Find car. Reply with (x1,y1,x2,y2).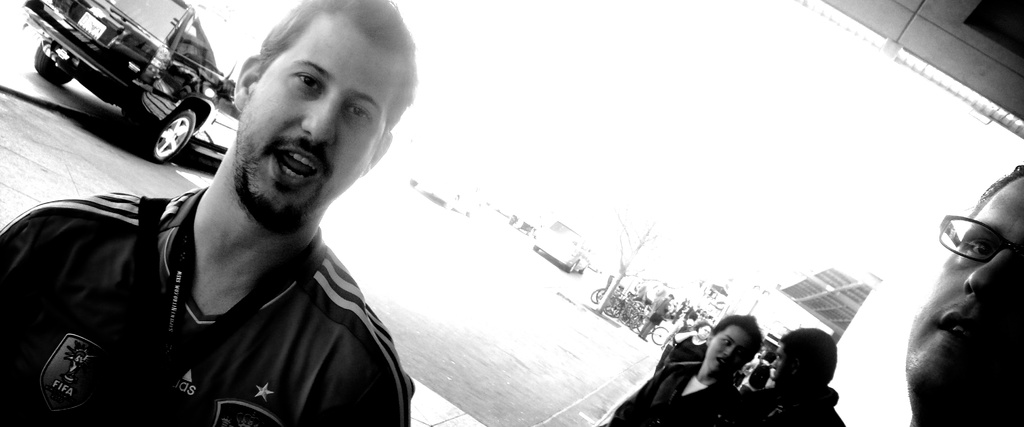
(534,221,588,275).
